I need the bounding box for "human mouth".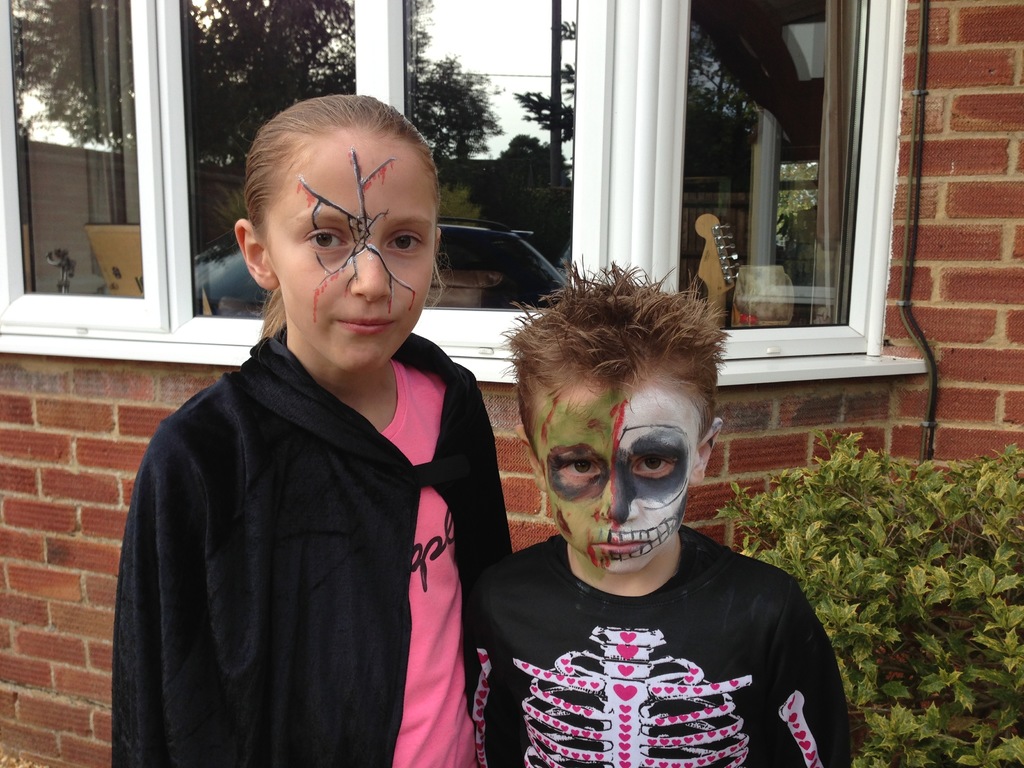
Here it is: pyautogui.locateOnScreen(333, 311, 398, 336).
